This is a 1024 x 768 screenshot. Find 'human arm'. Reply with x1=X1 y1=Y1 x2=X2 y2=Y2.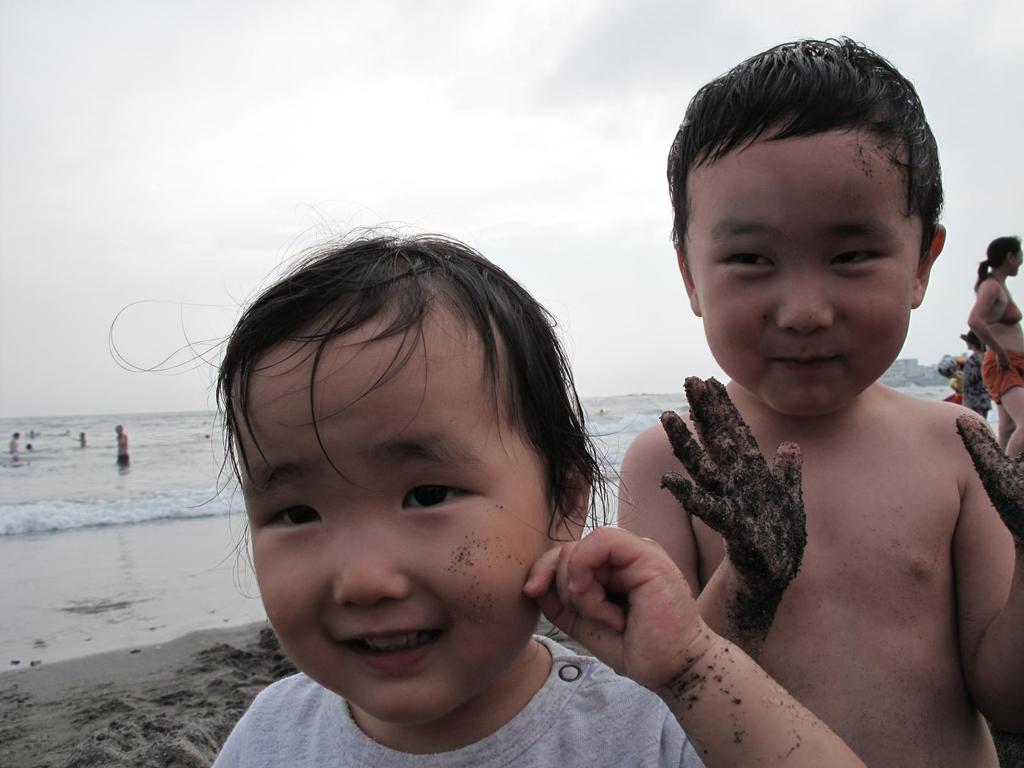
x1=954 y1=406 x2=1023 y2=709.
